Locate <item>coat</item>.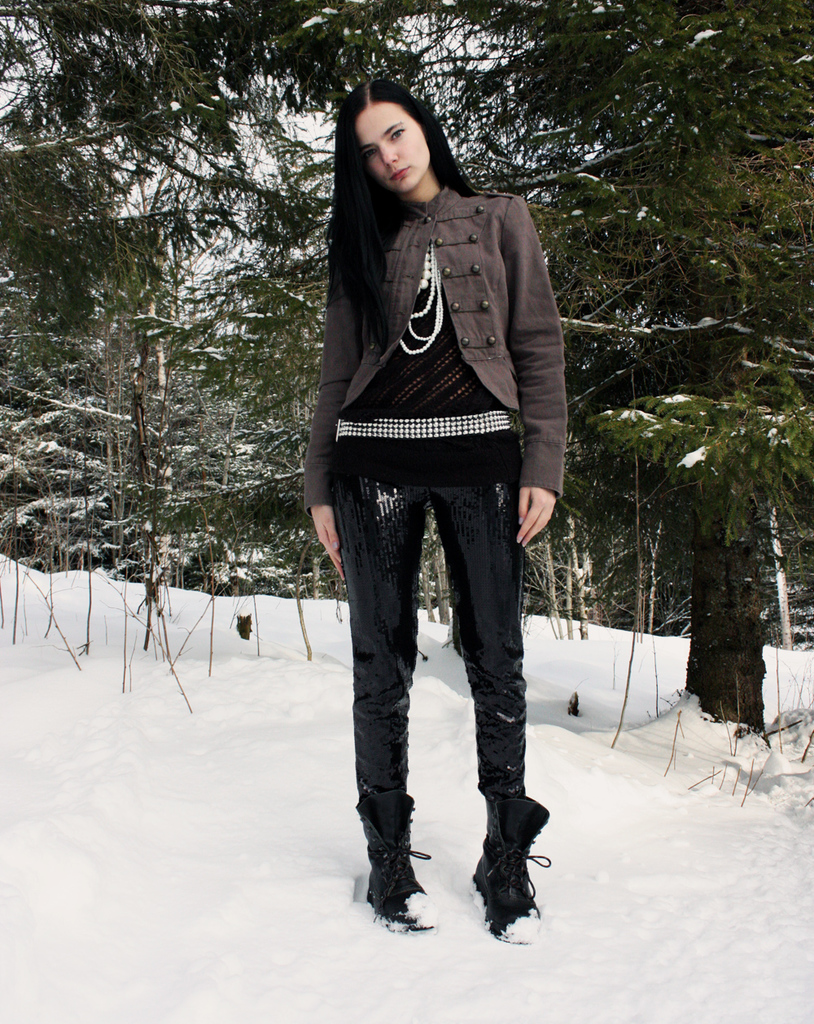
Bounding box: [x1=296, y1=129, x2=575, y2=452].
